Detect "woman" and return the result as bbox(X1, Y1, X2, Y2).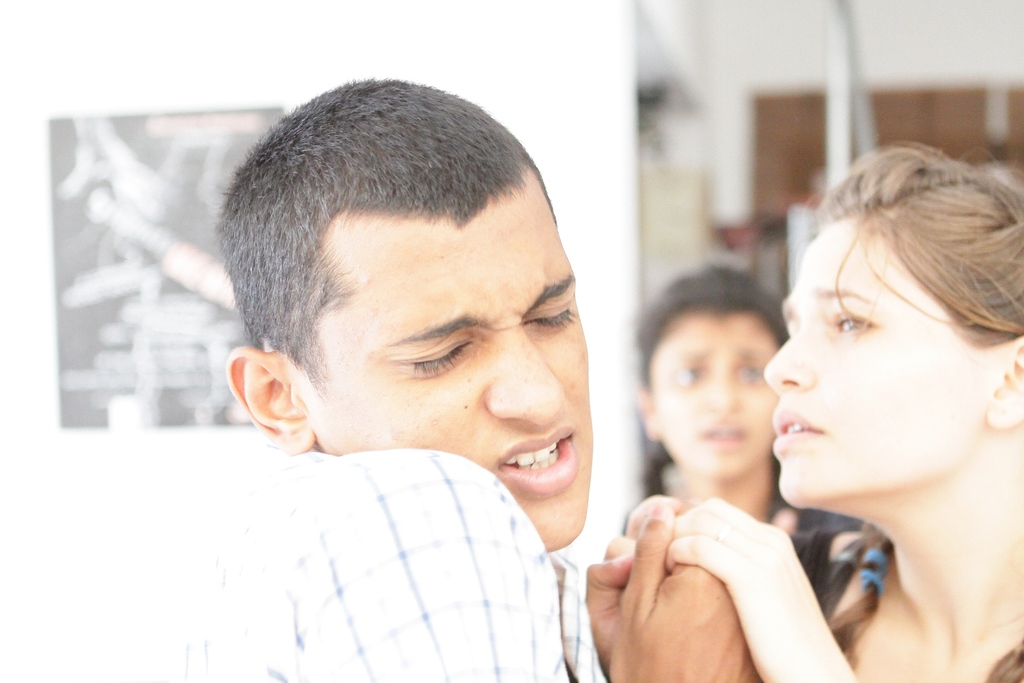
bbox(634, 261, 860, 563).
